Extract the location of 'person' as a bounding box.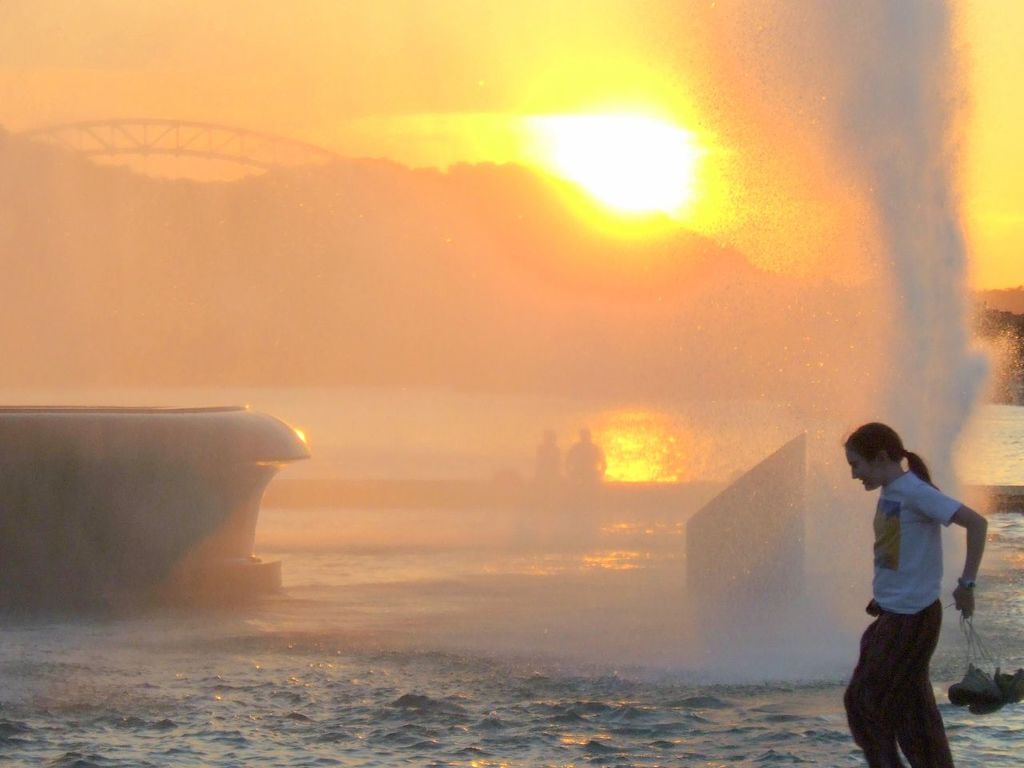
<region>842, 407, 991, 767</region>.
